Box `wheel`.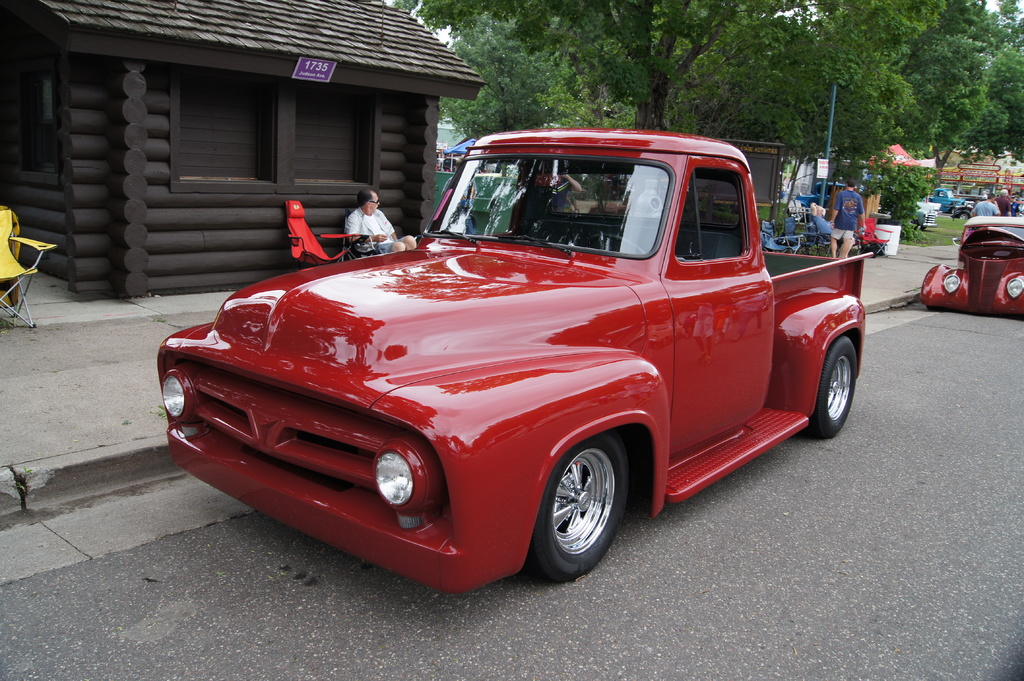
Rect(952, 210, 975, 221).
